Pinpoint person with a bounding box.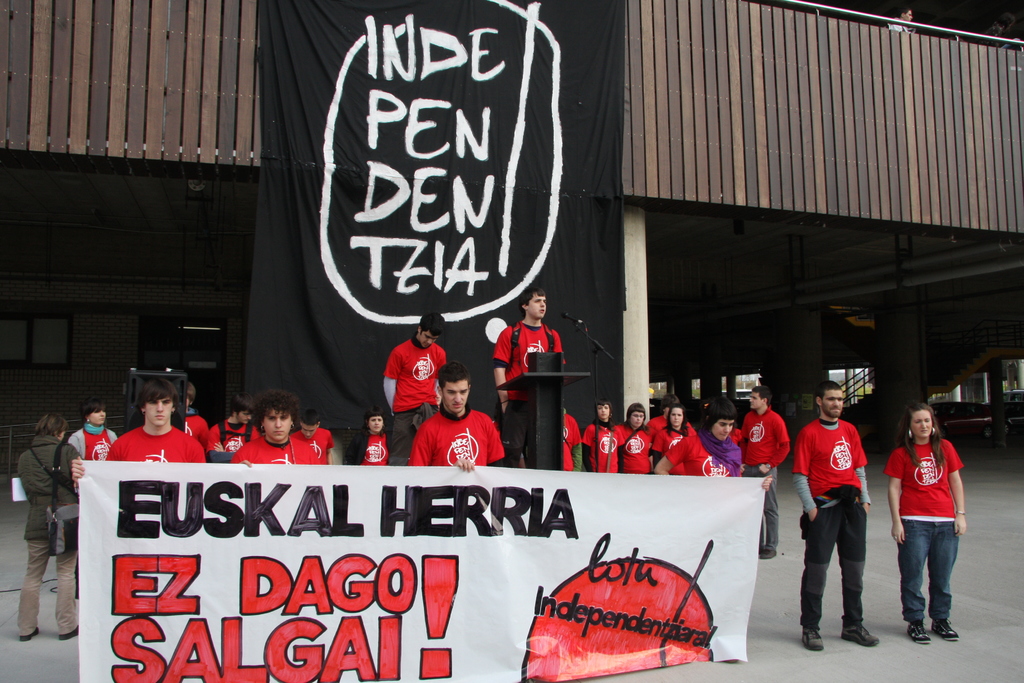
locate(792, 379, 879, 648).
